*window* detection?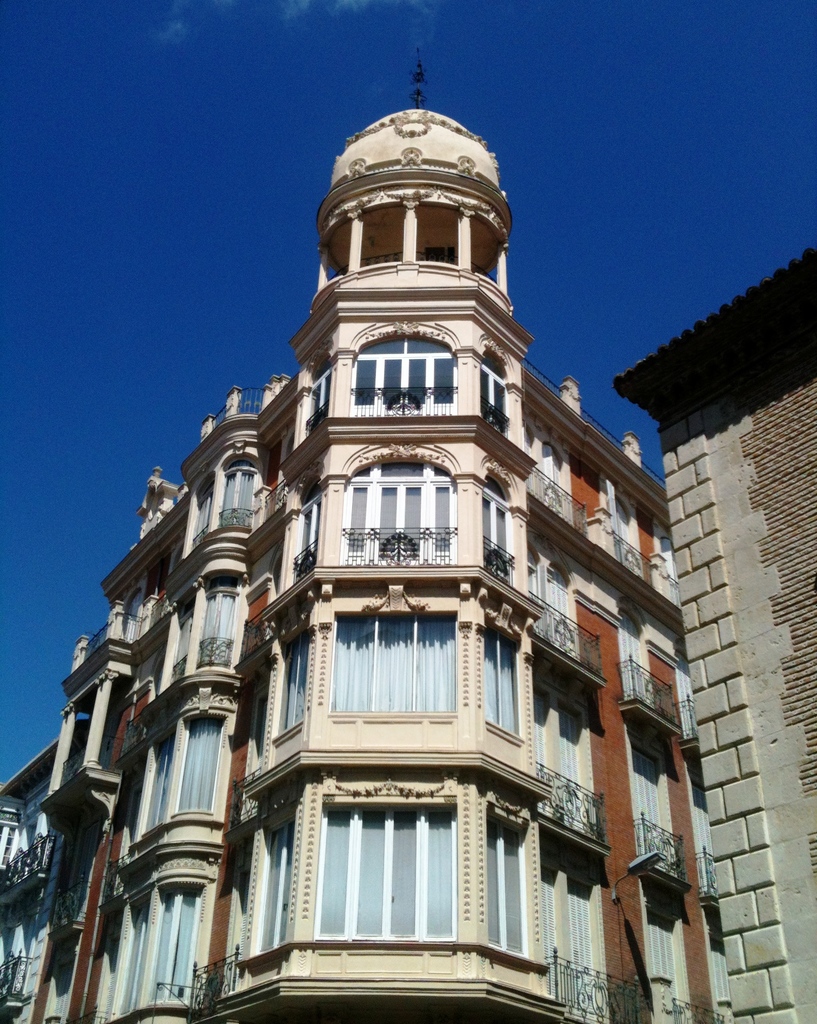
pyautogui.locateOnScreen(490, 824, 530, 947)
